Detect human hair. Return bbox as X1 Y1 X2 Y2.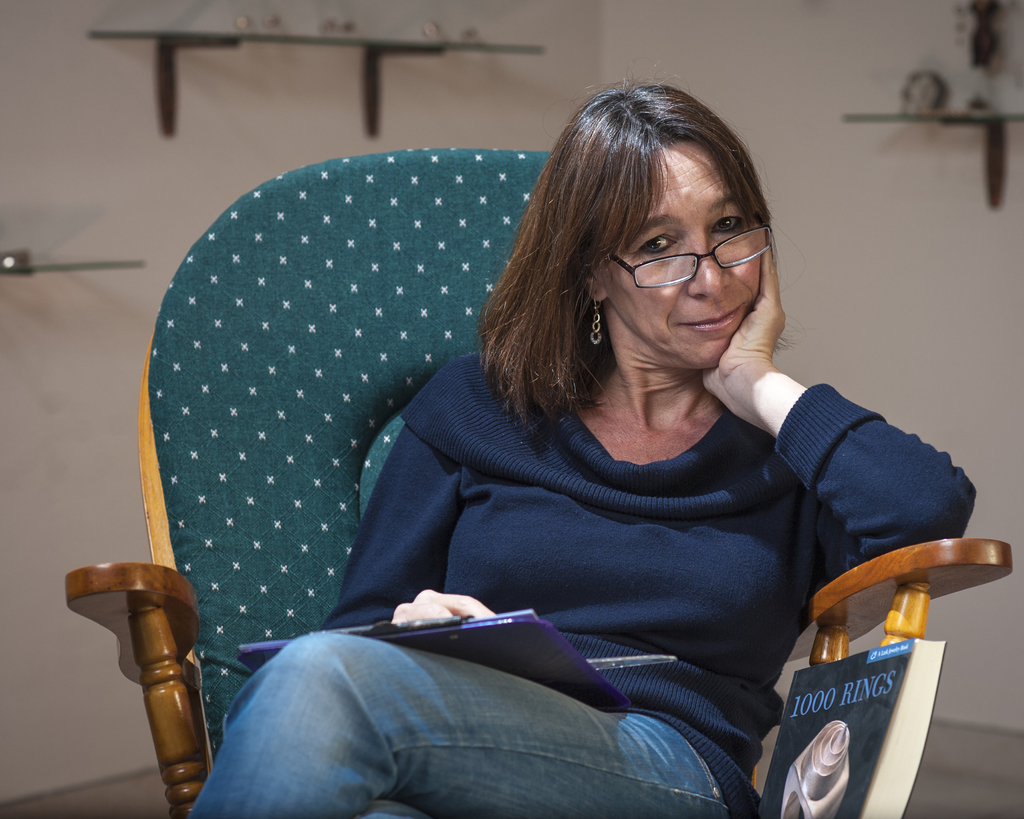
490 88 786 448.
